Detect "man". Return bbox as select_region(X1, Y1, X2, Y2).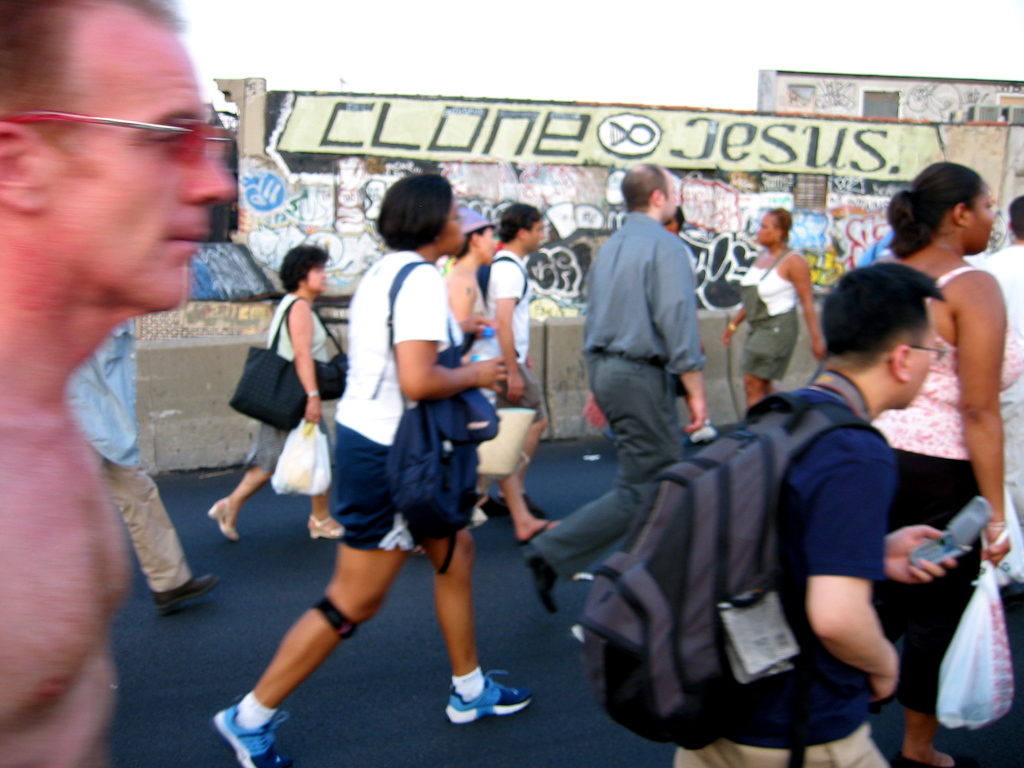
select_region(476, 203, 557, 552).
